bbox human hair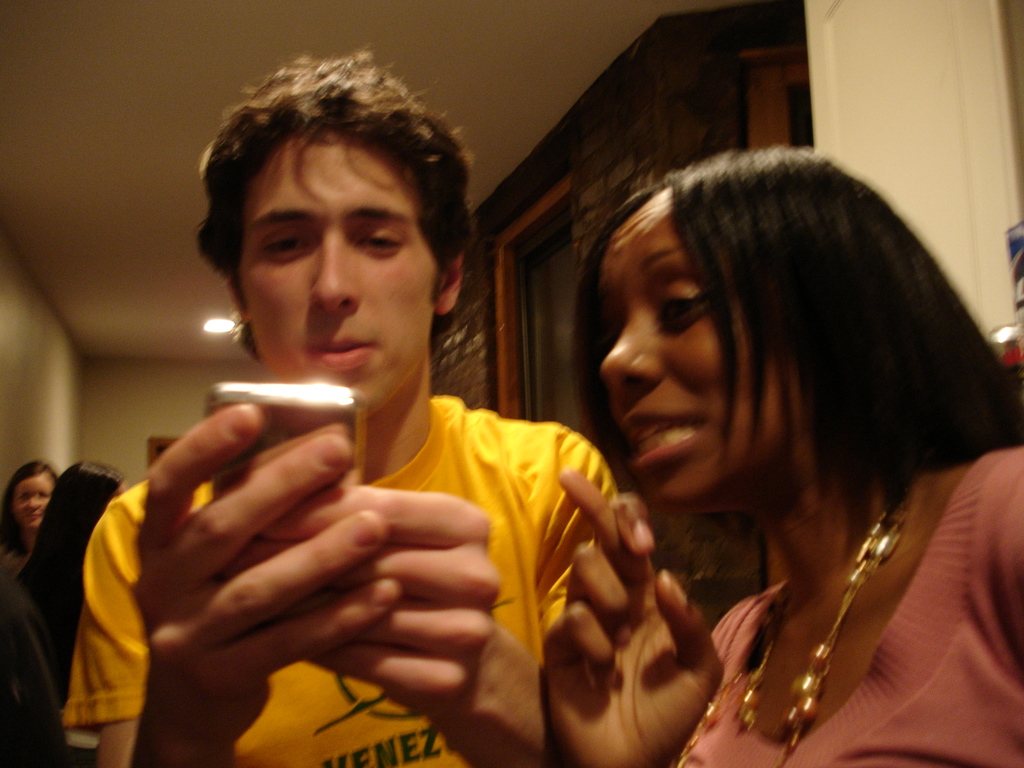
(568,142,1023,534)
